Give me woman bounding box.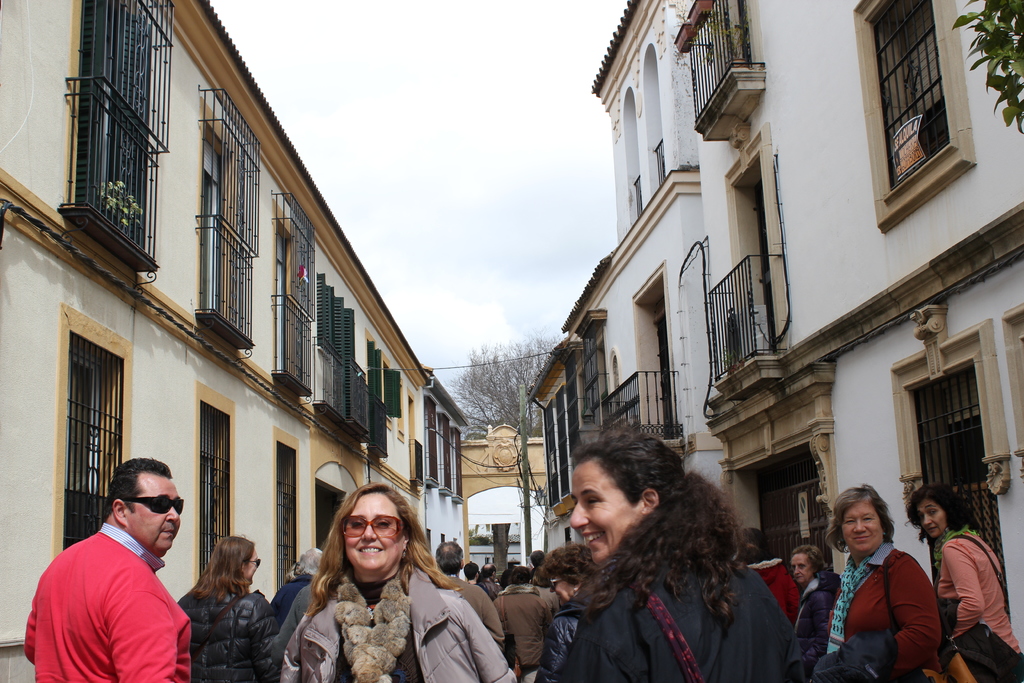
<box>815,487,943,682</box>.
